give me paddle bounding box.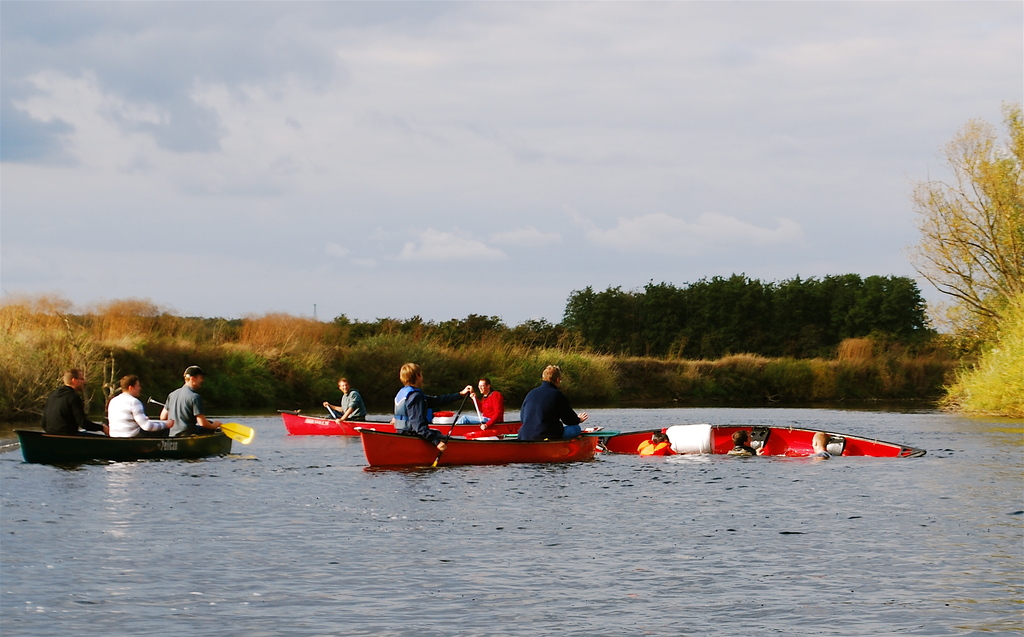
(147,396,253,446).
